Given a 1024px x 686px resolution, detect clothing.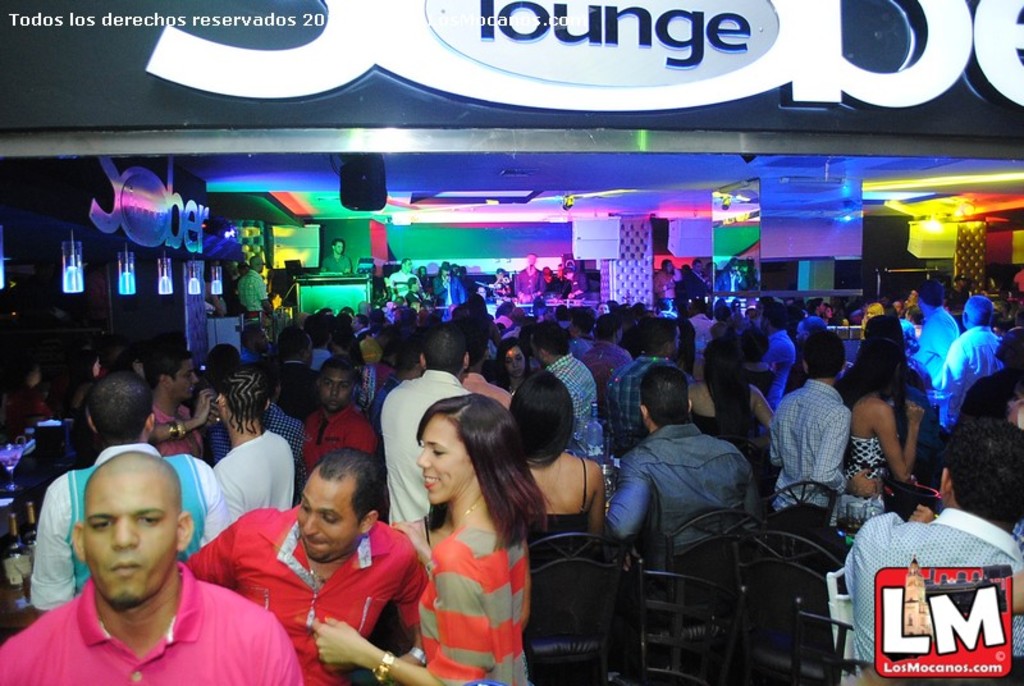
bbox=(552, 349, 611, 468).
